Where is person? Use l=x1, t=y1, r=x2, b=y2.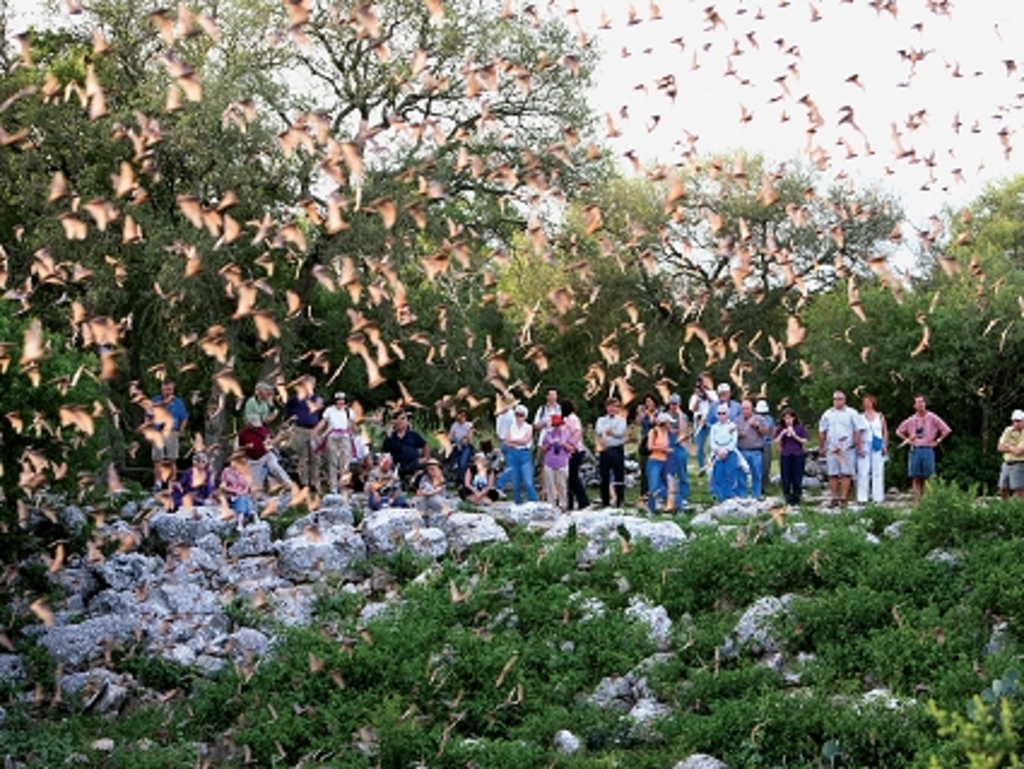
l=386, t=407, r=431, b=509.
